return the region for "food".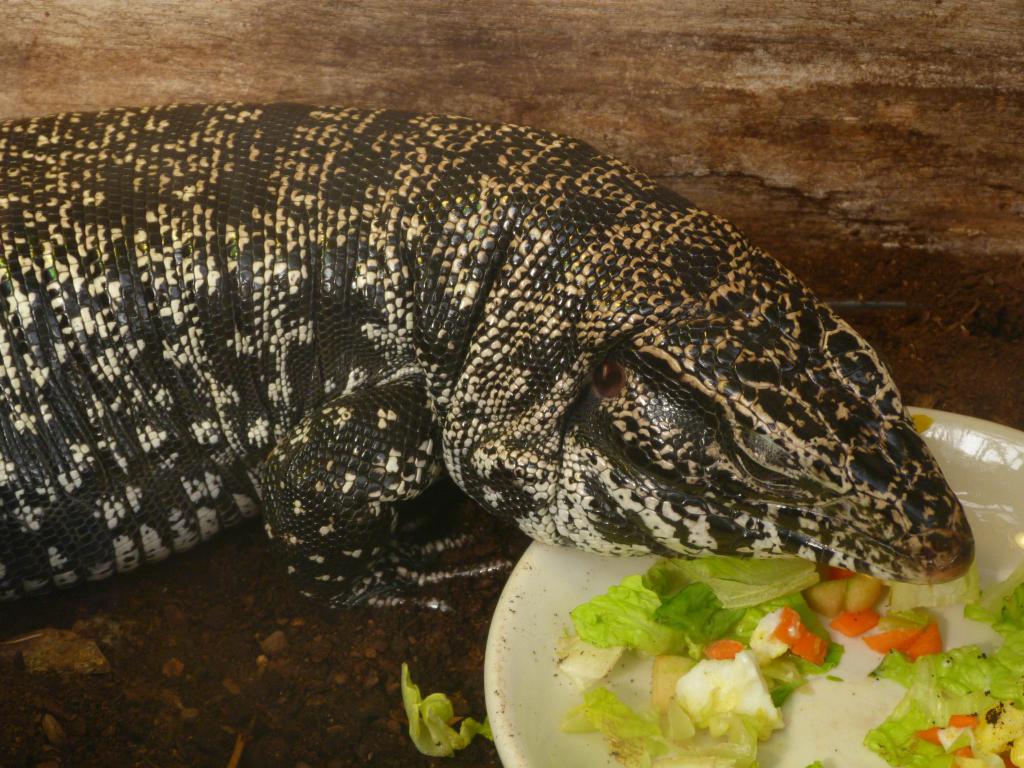
x1=552 y1=550 x2=1023 y2=767.
